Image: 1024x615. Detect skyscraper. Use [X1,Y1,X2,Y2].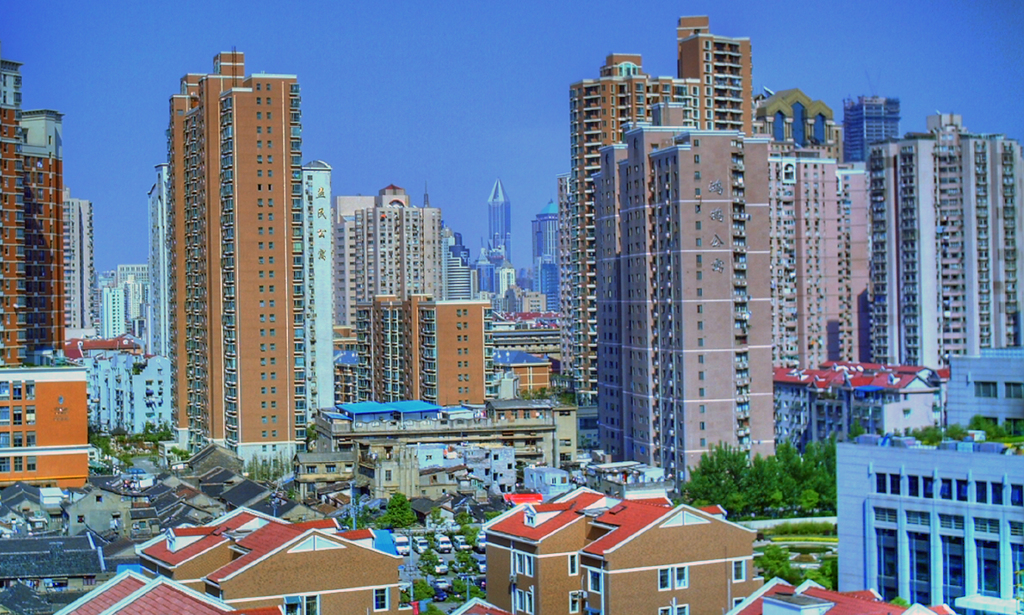
[436,220,490,300].
